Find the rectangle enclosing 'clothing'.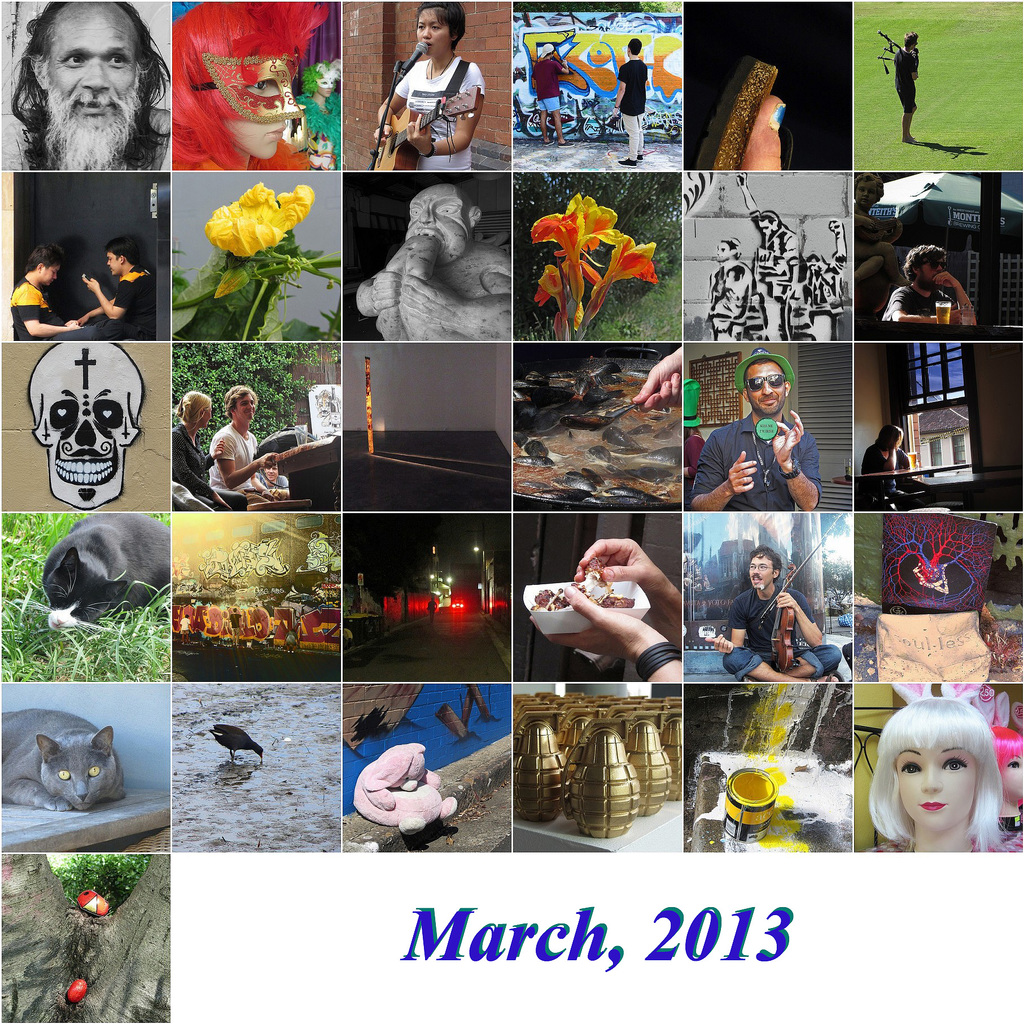
855 826 1023 851.
